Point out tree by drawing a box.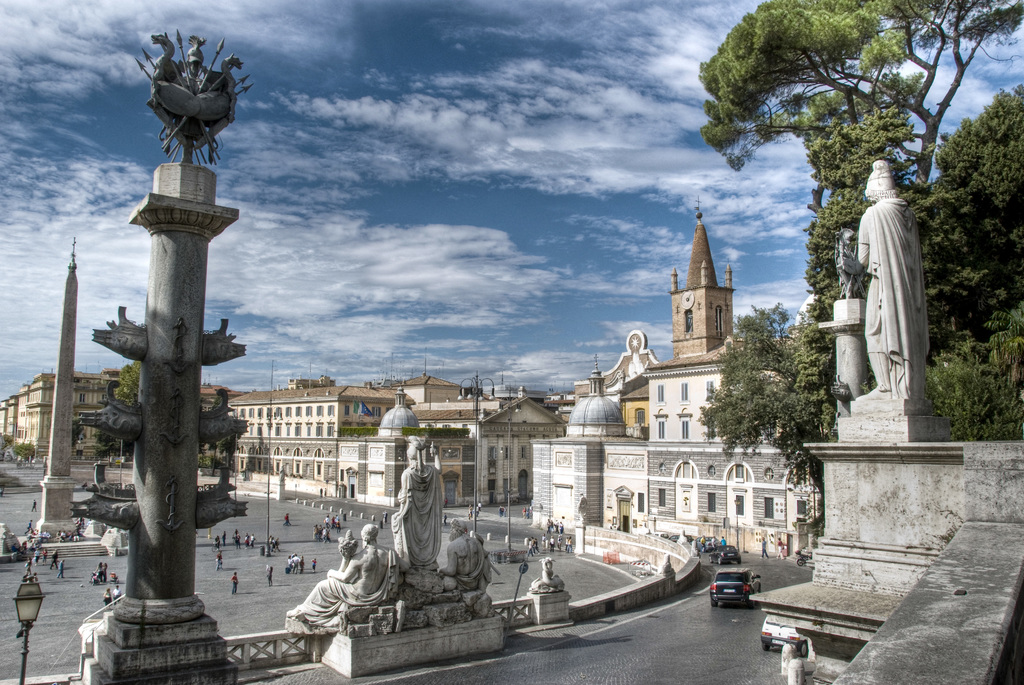
rect(691, 296, 824, 524).
